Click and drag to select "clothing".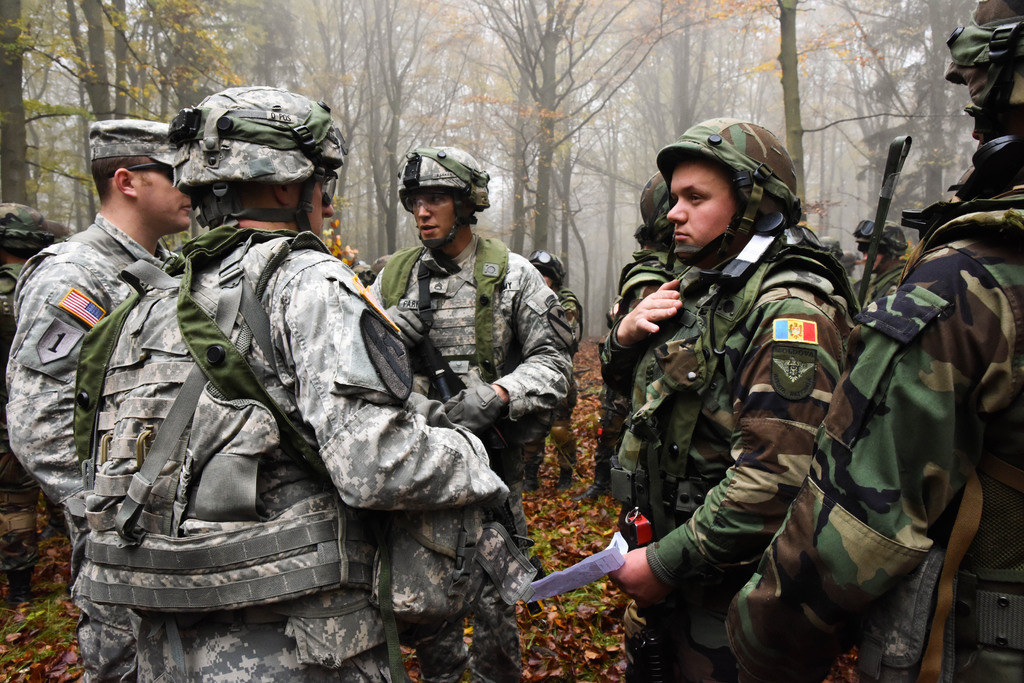
Selection: 0,264,40,551.
